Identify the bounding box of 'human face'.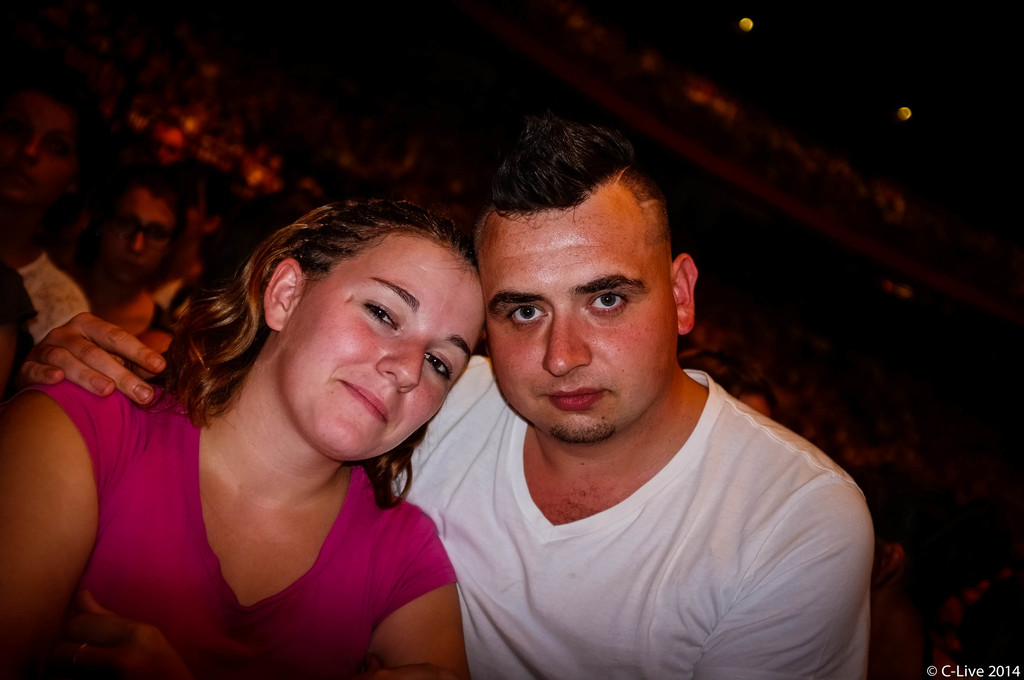
crop(274, 228, 492, 457).
